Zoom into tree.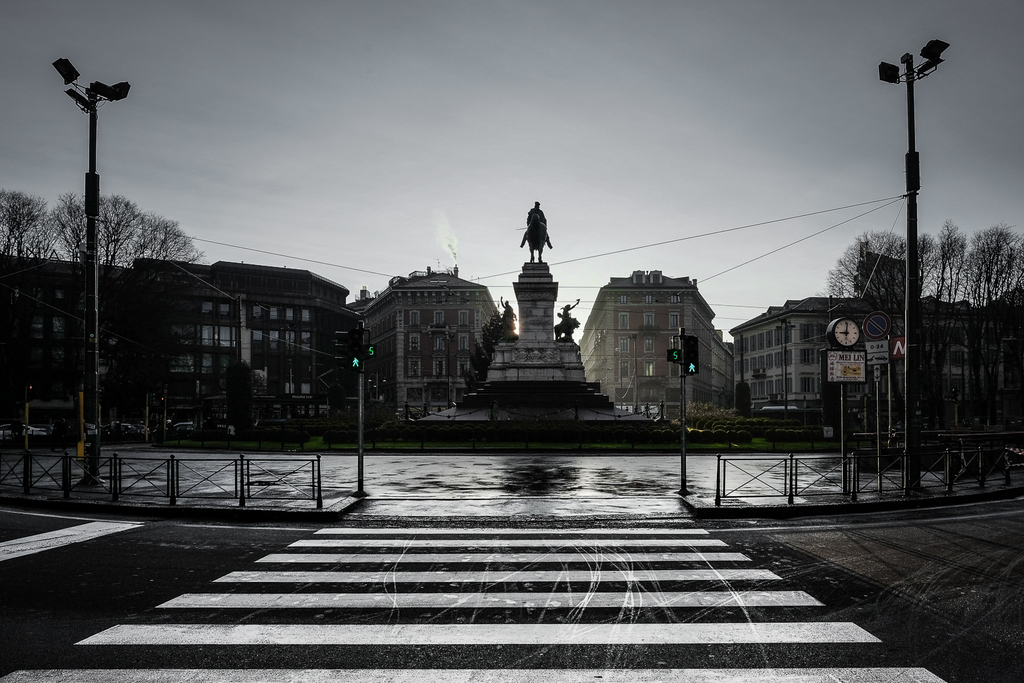
Zoom target: 51:193:204:250.
